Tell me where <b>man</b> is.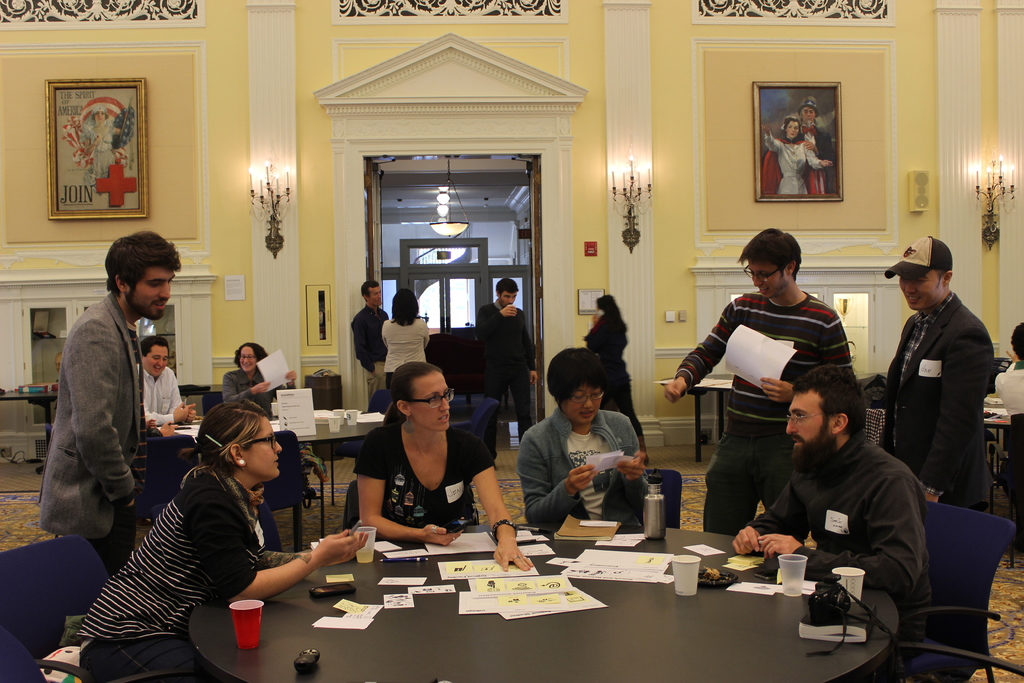
<b>man</b> is at l=998, t=319, r=1023, b=414.
